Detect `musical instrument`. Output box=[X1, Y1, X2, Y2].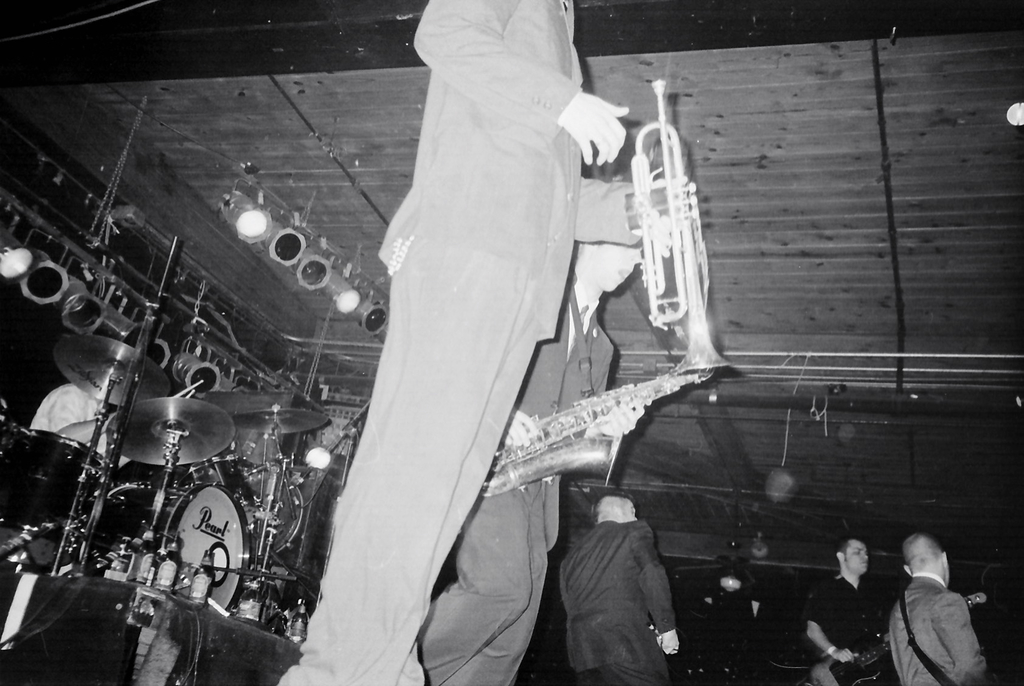
box=[99, 481, 248, 597].
